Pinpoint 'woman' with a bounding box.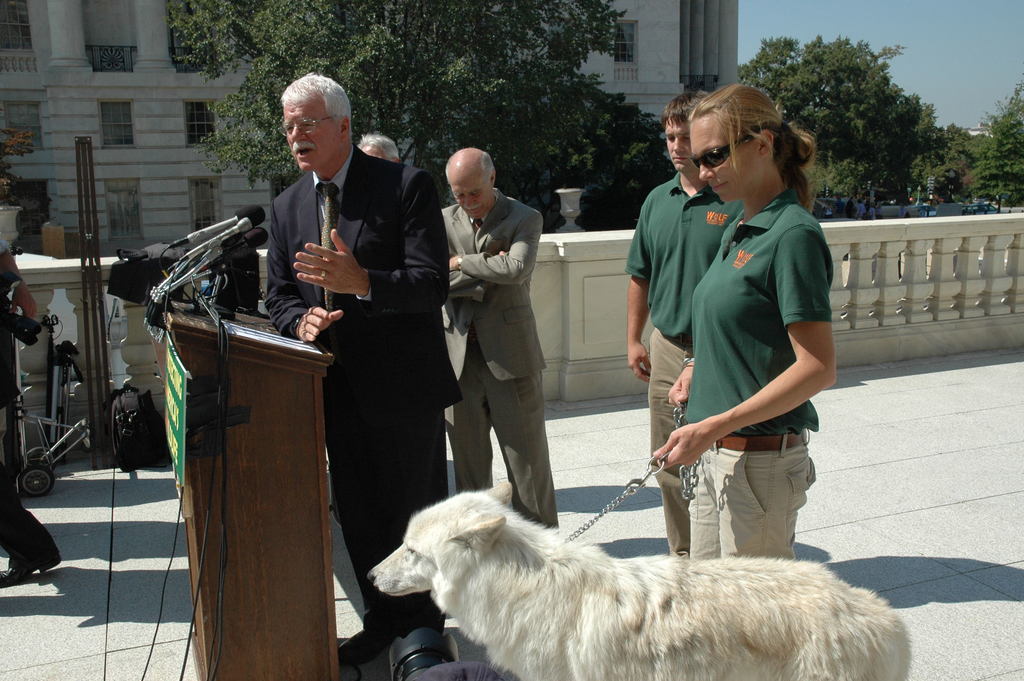
Rect(616, 95, 854, 612).
